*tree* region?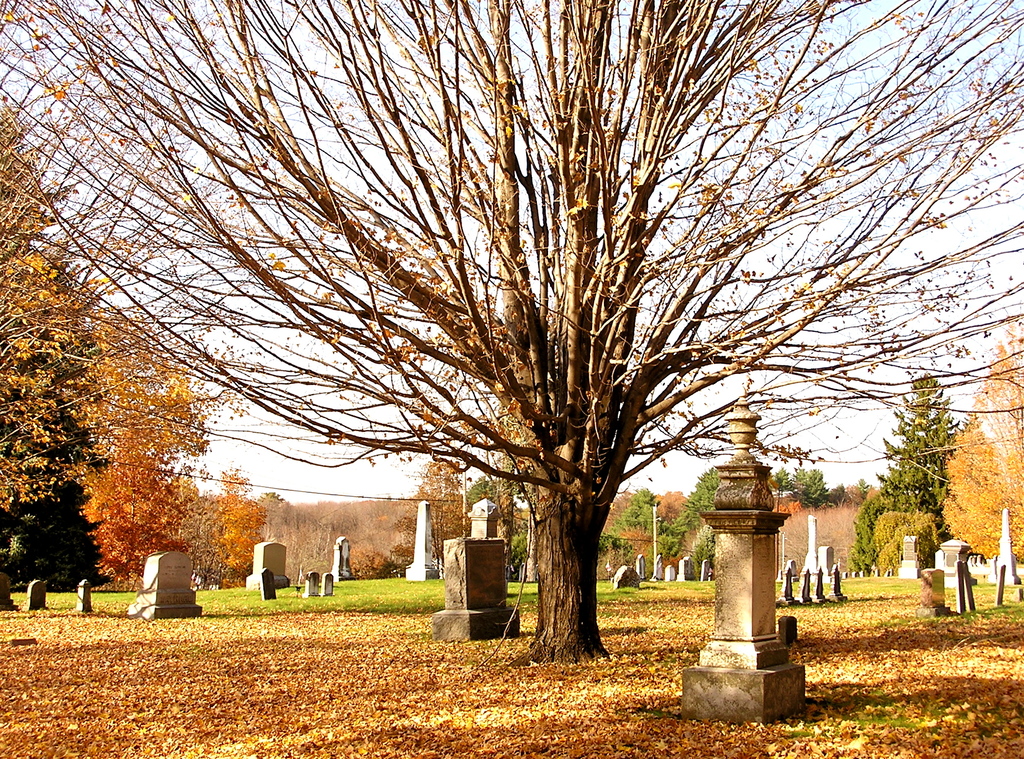
(left=795, top=468, right=829, bottom=516)
